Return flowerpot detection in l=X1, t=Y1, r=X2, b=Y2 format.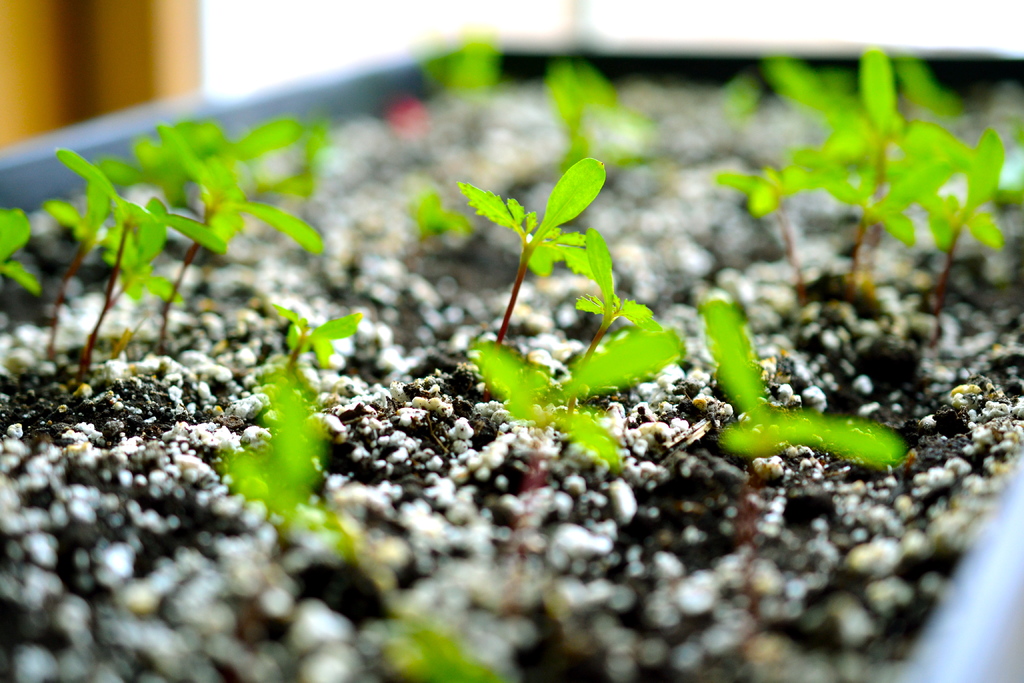
l=0, t=30, r=1023, b=682.
